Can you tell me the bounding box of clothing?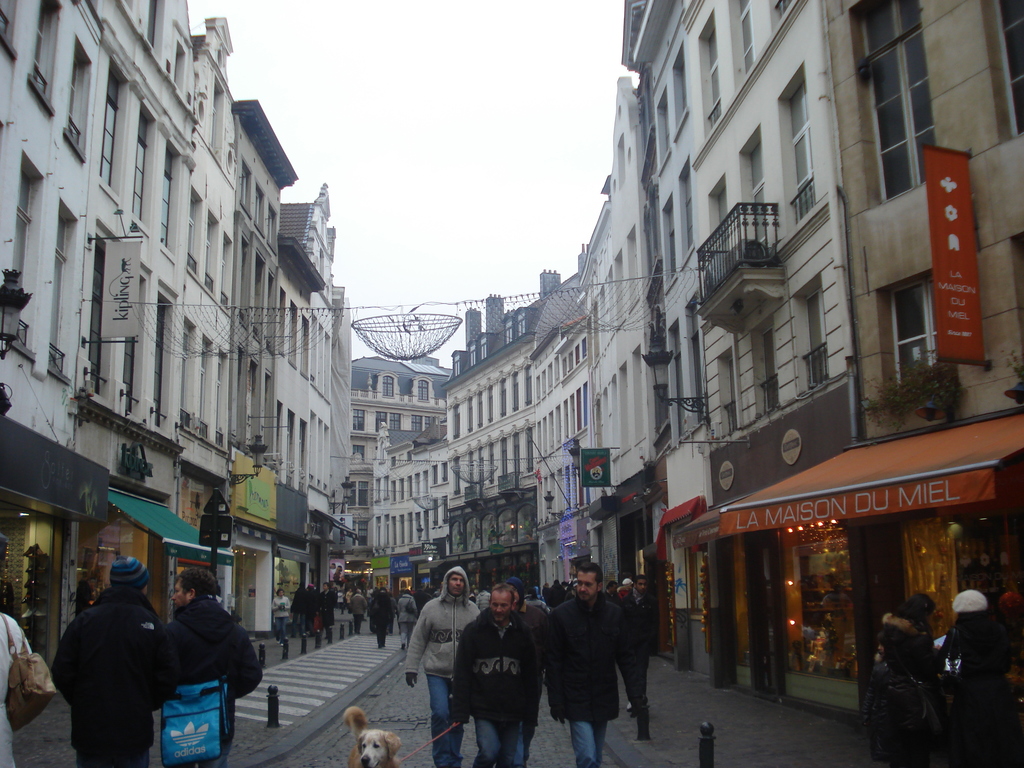
865/663/927/767.
